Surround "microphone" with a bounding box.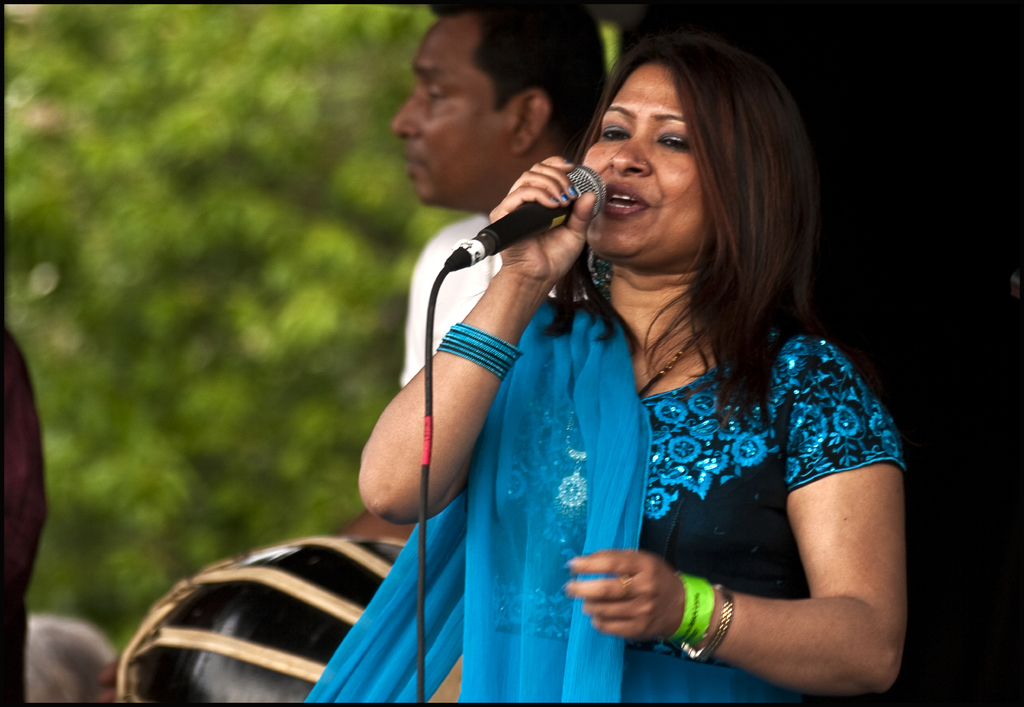
left=459, top=144, right=614, bottom=289.
